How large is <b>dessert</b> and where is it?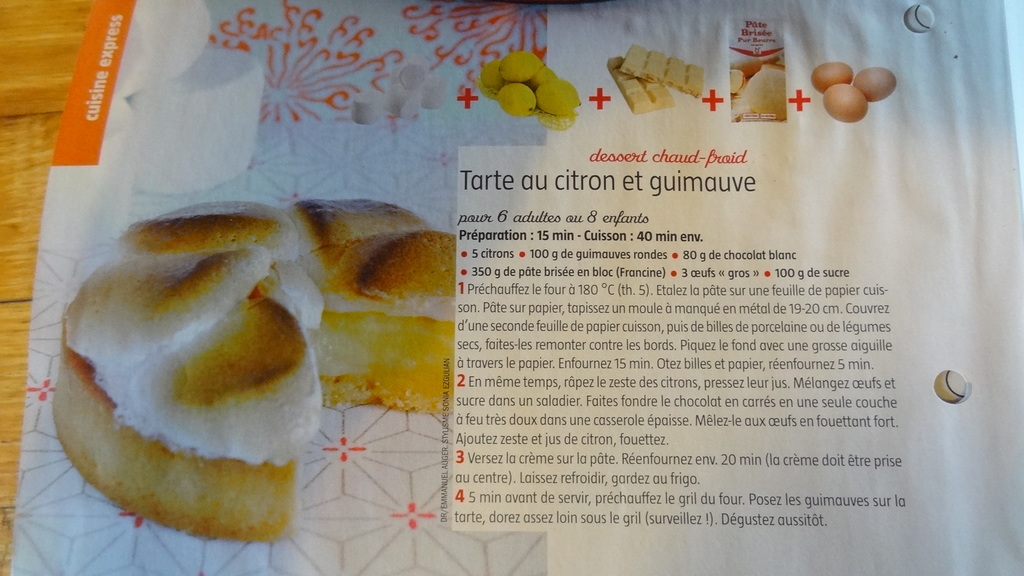
Bounding box: (x1=617, y1=49, x2=712, y2=97).
